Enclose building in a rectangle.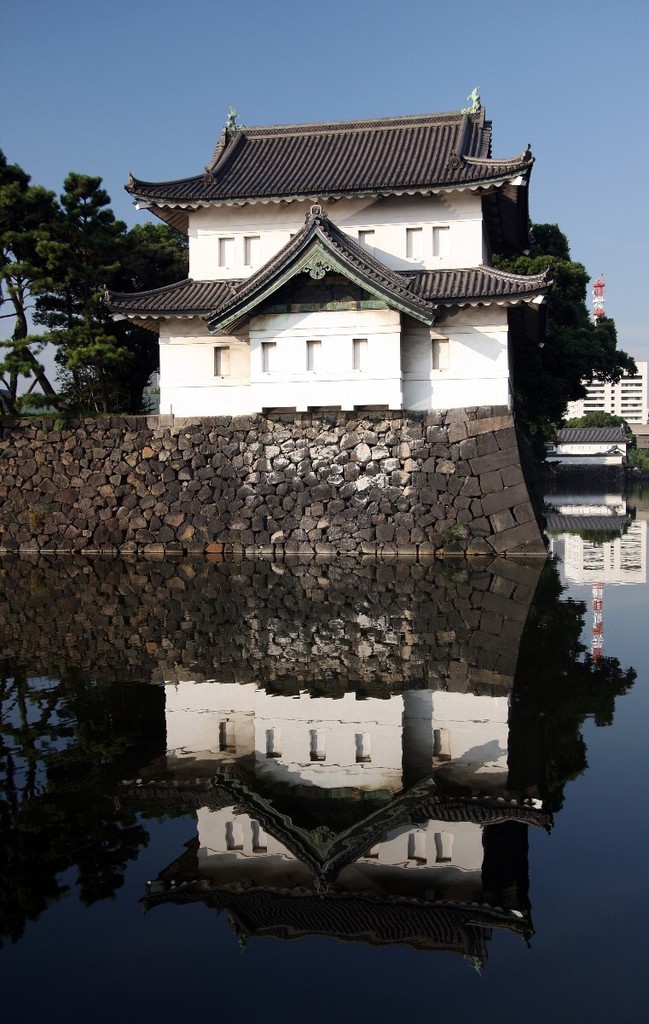
bbox=[88, 83, 549, 413].
